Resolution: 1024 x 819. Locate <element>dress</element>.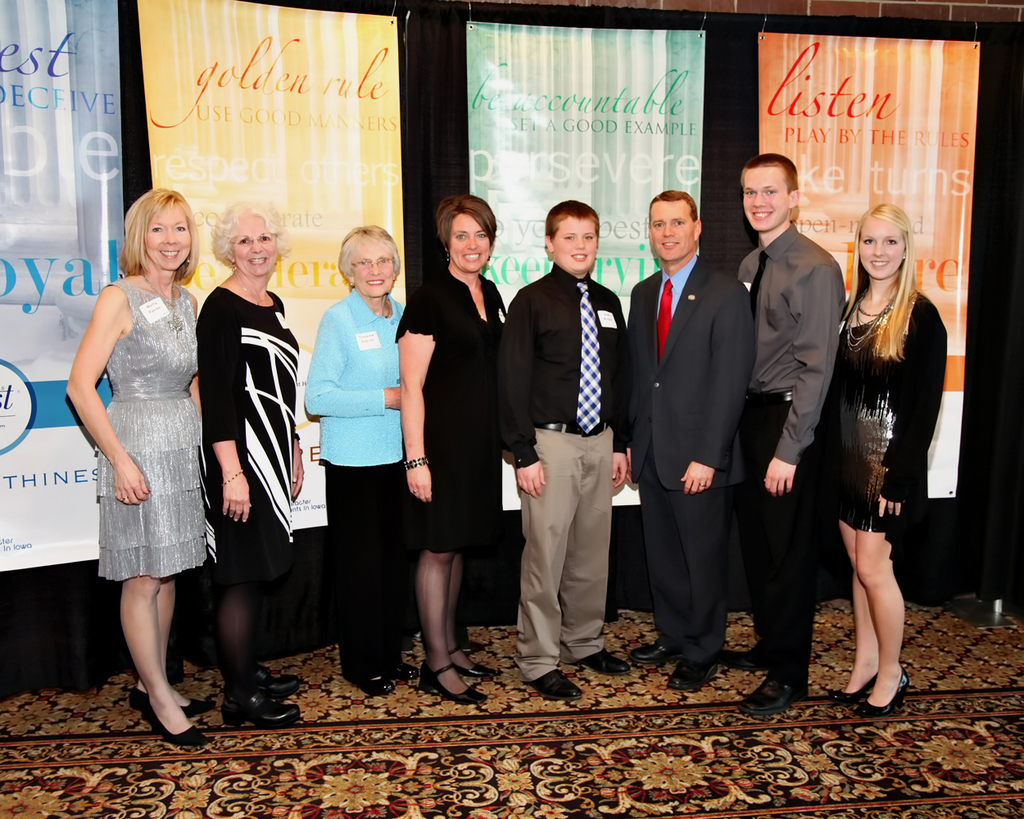
left=392, top=272, right=506, bottom=554.
